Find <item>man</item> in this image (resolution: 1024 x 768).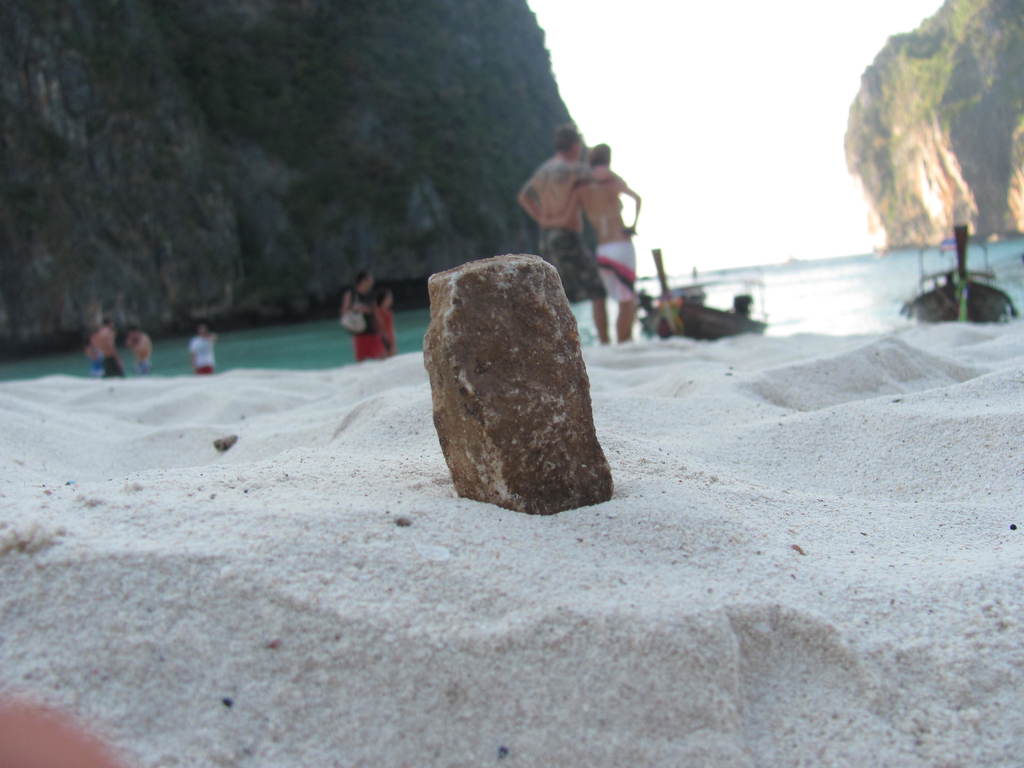
bbox=[124, 320, 152, 374].
